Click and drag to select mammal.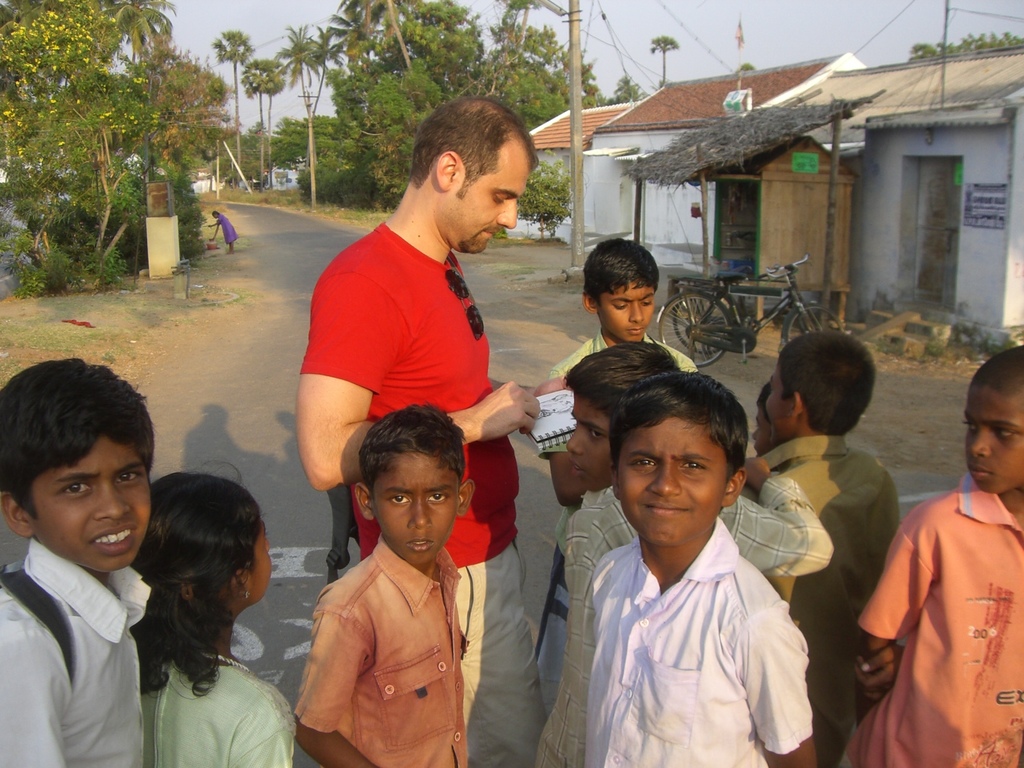
Selection: box=[131, 466, 300, 767].
